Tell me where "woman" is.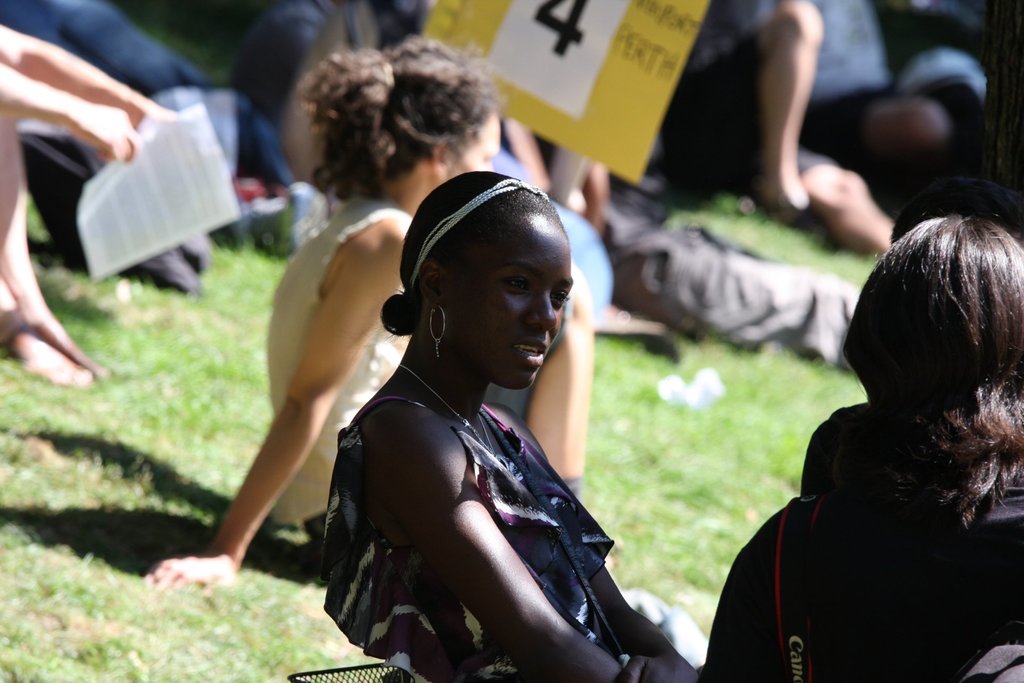
"woman" is at (x1=126, y1=31, x2=589, y2=599).
